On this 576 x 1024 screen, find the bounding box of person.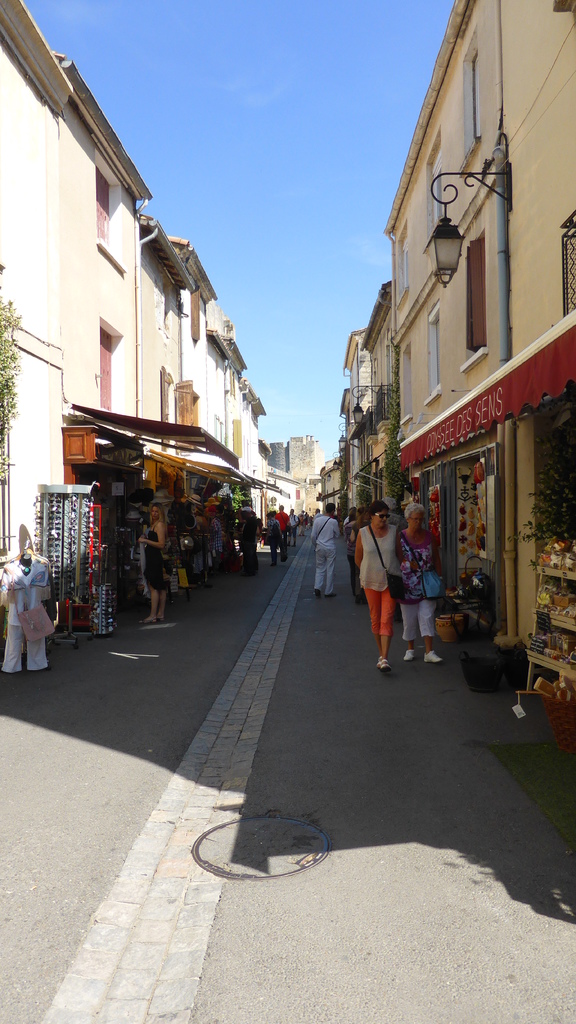
Bounding box: [341,504,370,603].
